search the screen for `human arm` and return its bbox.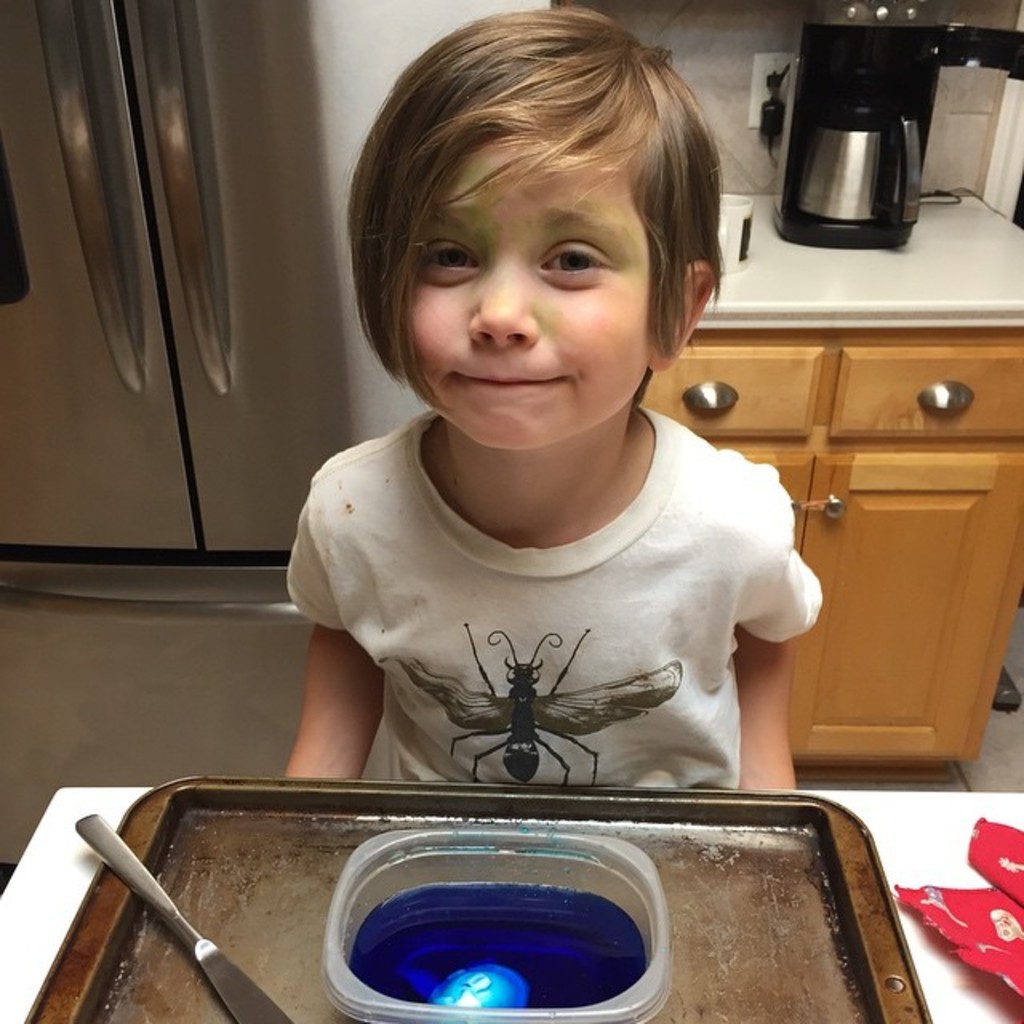
Found: BBox(734, 464, 824, 802).
